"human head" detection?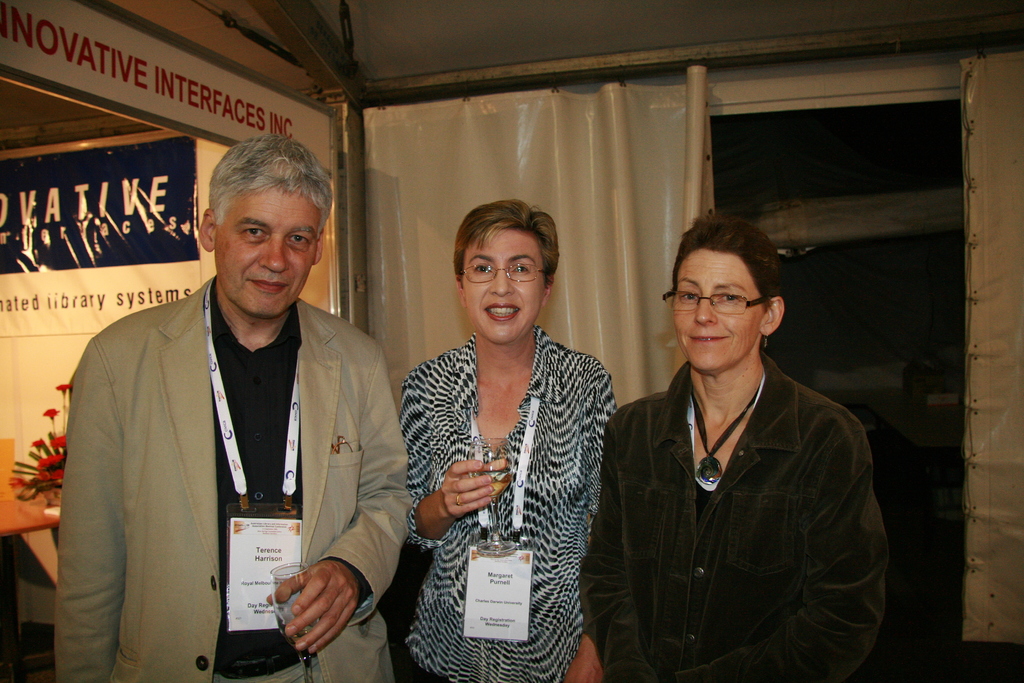
Rect(193, 136, 335, 307)
